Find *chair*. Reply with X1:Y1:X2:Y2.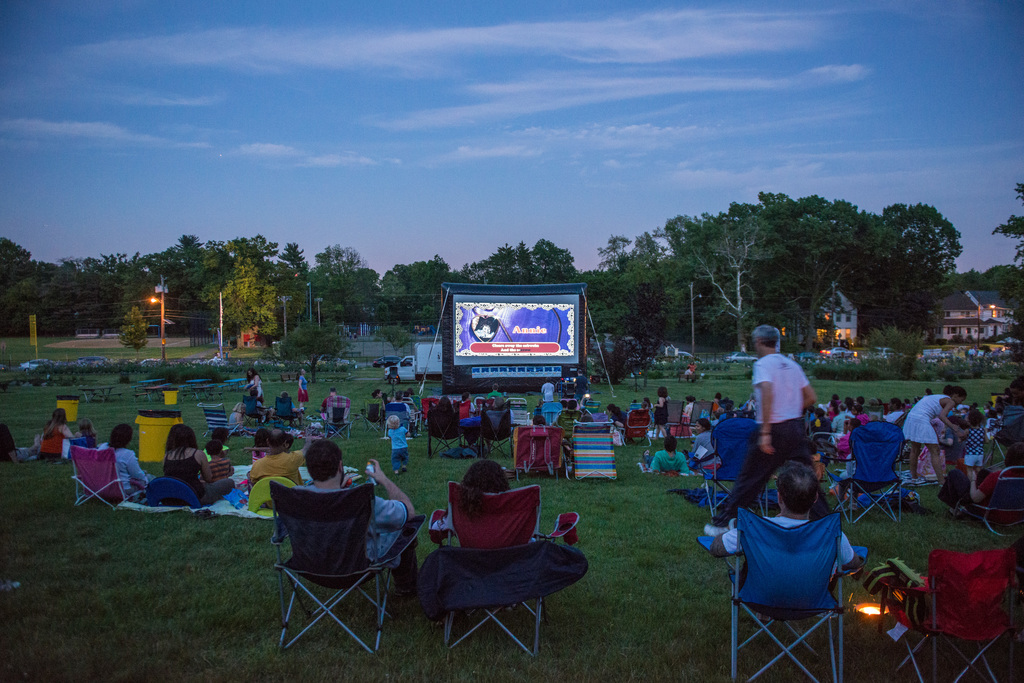
510:419:569:478.
